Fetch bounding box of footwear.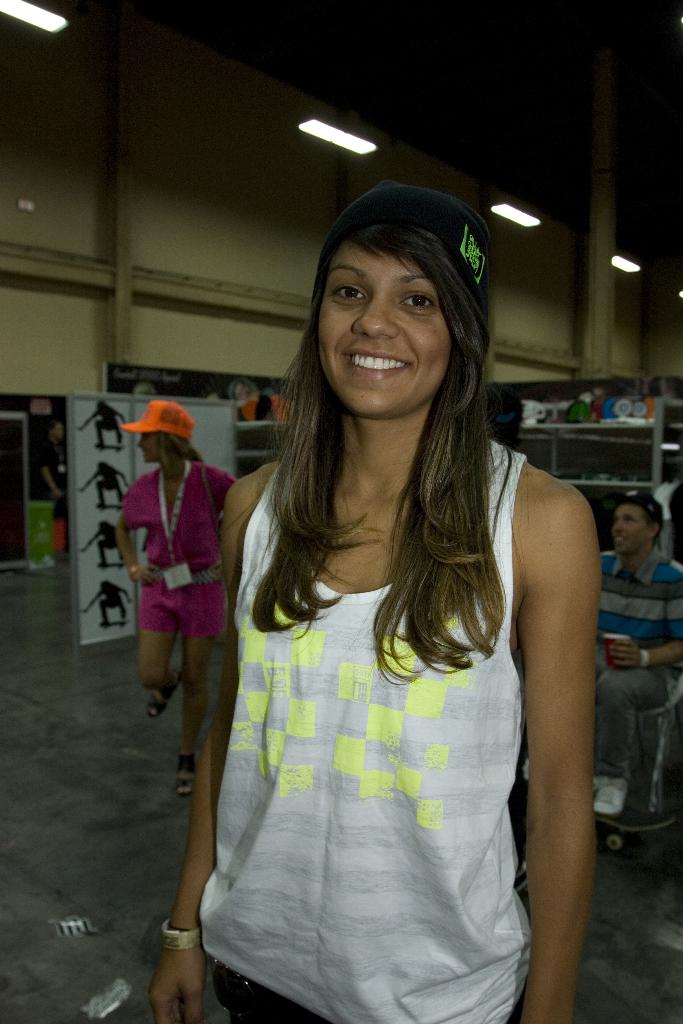
Bbox: pyautogui.locateOnScreen(174, 753, 197, 795).
